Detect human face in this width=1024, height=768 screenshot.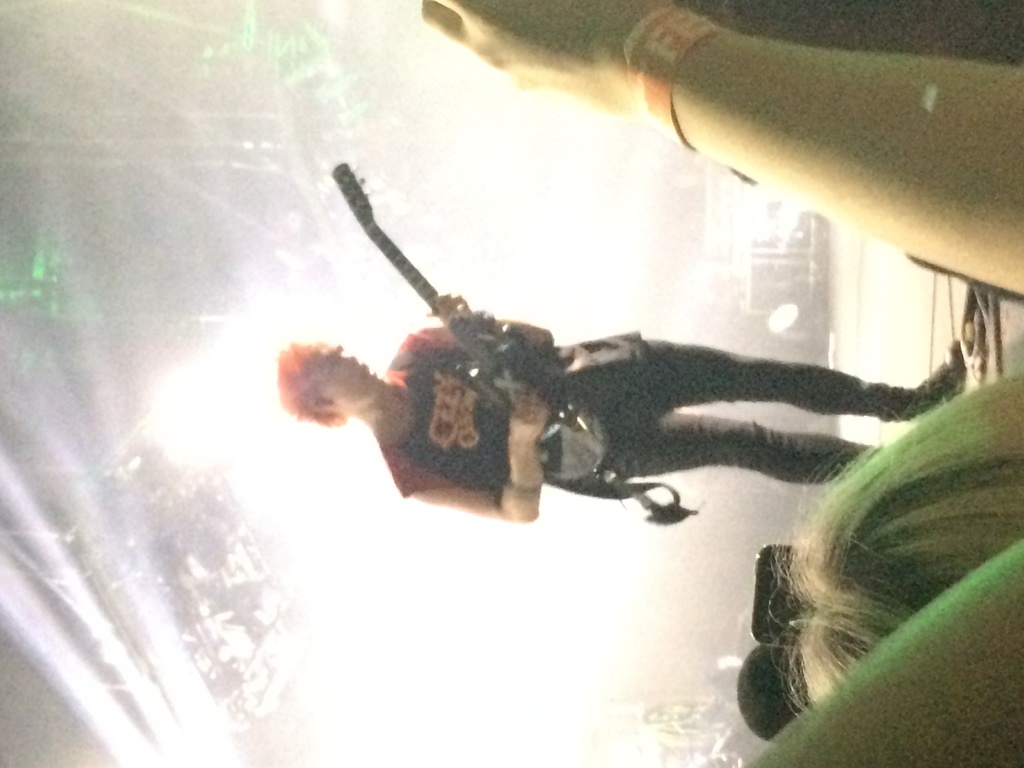
Detection: rect(307, 342, 379, 392).
